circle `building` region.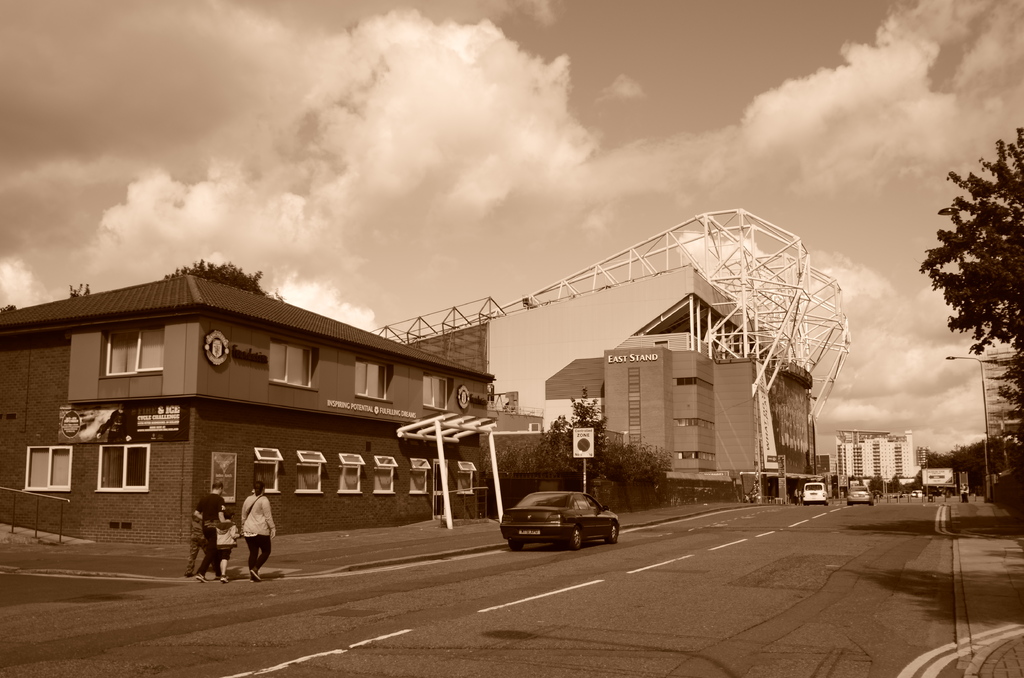
Region: 396 264 816 503.
